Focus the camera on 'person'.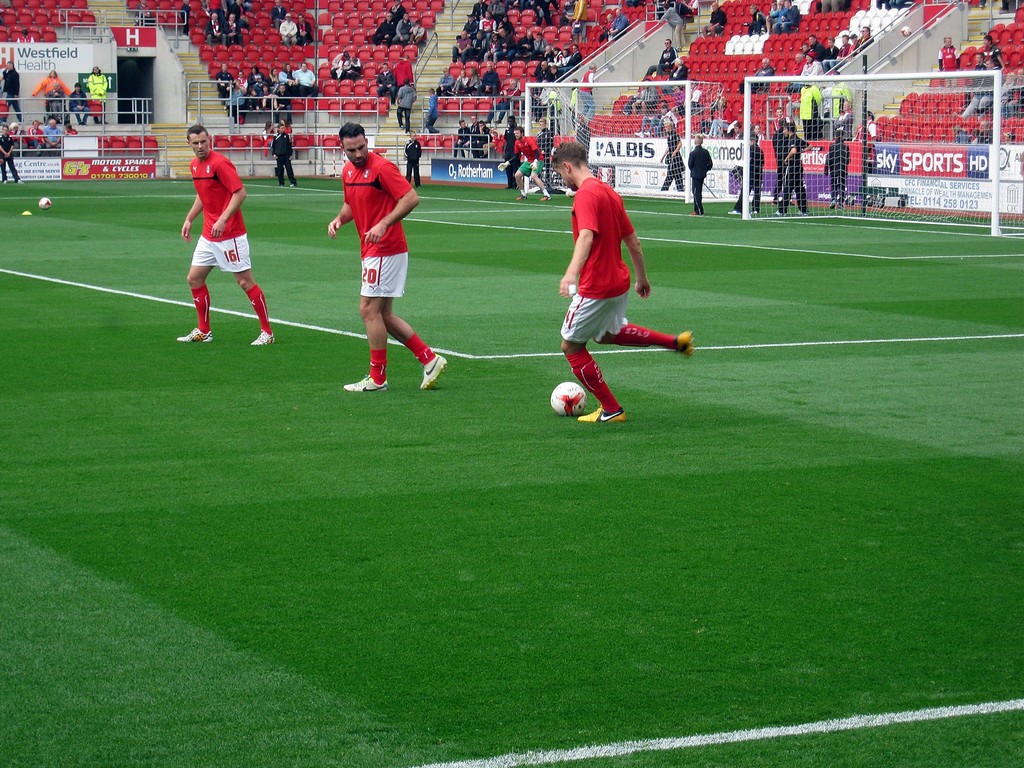
Focus region: select_region(86, 63, 102, 119).
